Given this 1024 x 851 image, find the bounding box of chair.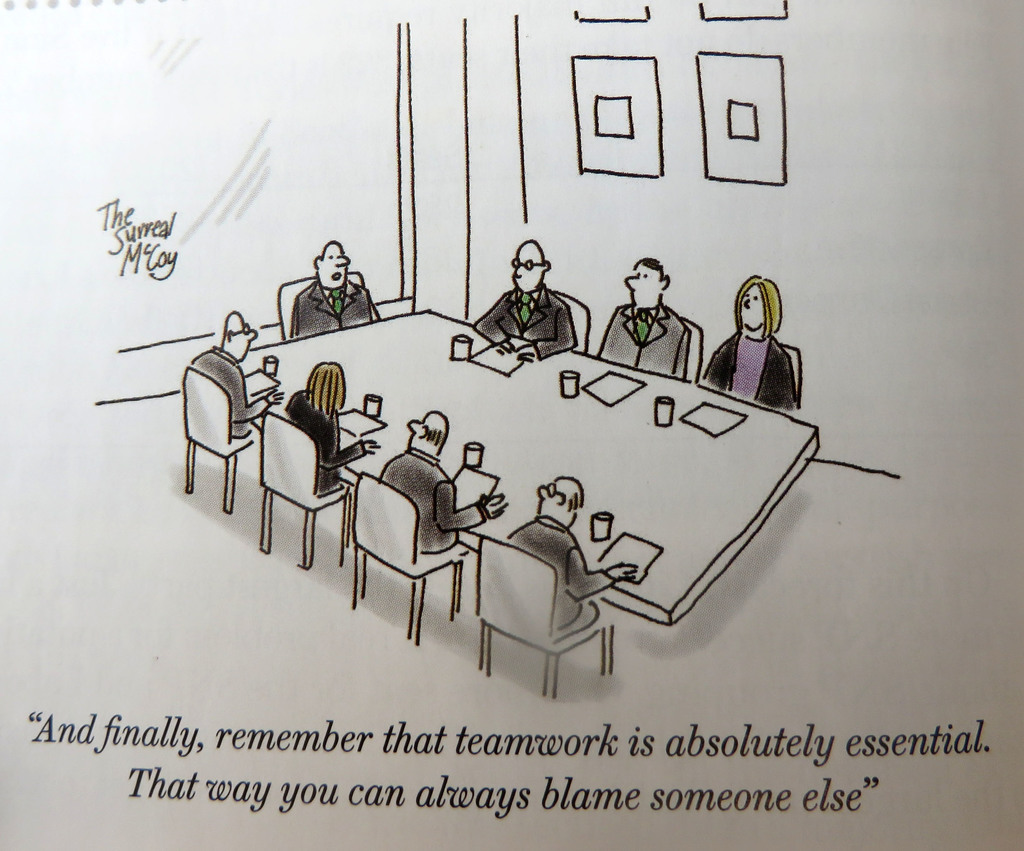
(480,534,616,699).
